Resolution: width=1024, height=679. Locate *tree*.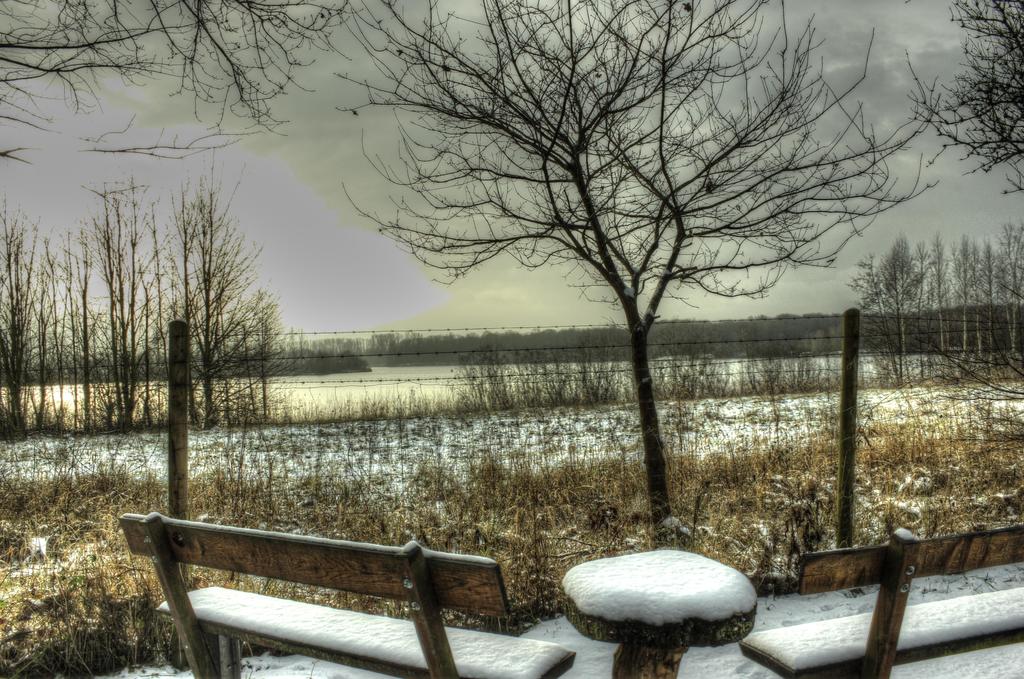
[351, 20, 861, 520].
